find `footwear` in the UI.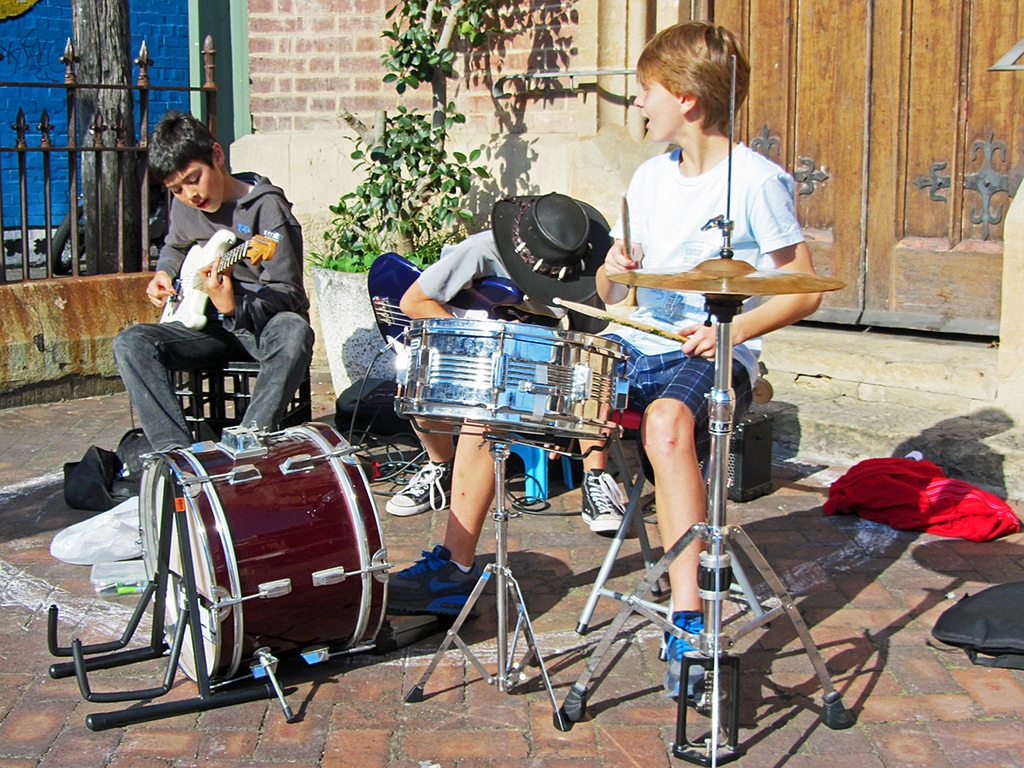
UI element at 576:463:628:534.
